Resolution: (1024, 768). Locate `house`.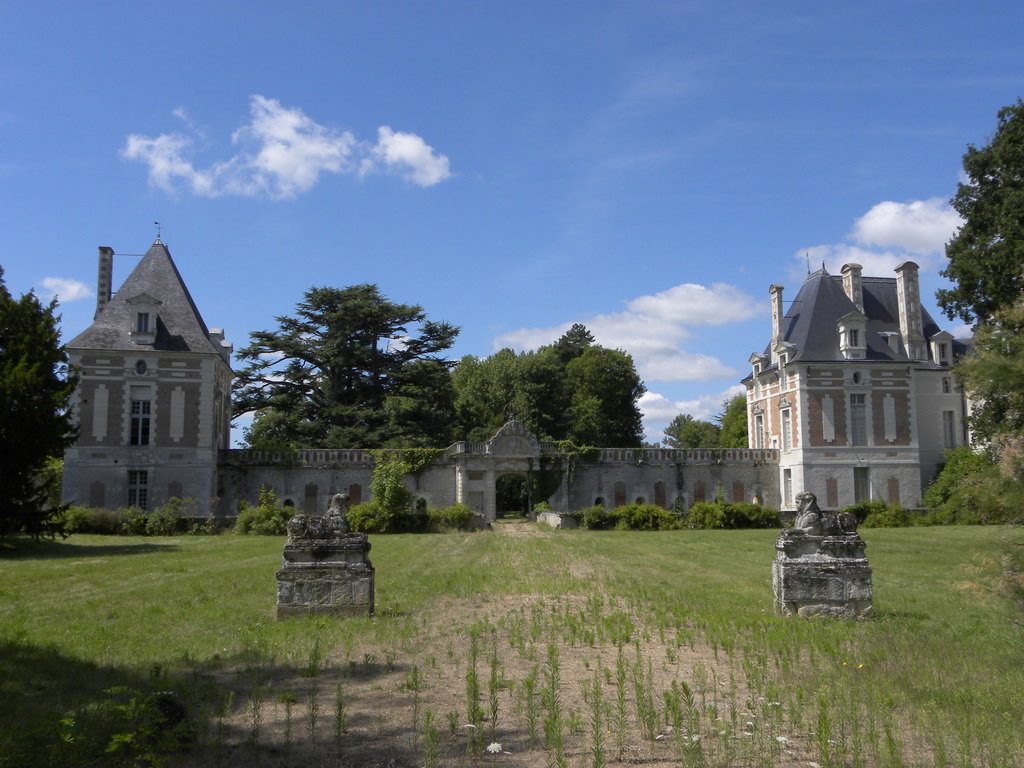
<region>241, 412, 555, 523</region>.
